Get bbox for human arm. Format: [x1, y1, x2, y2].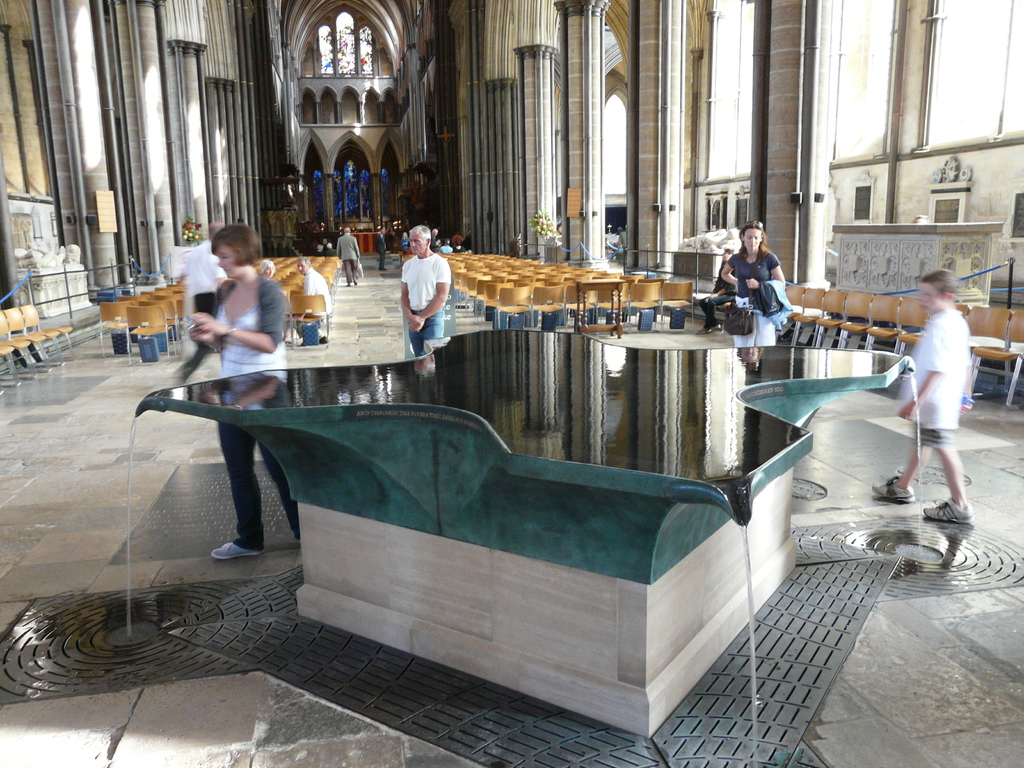
[191, 319, 223, 356].
